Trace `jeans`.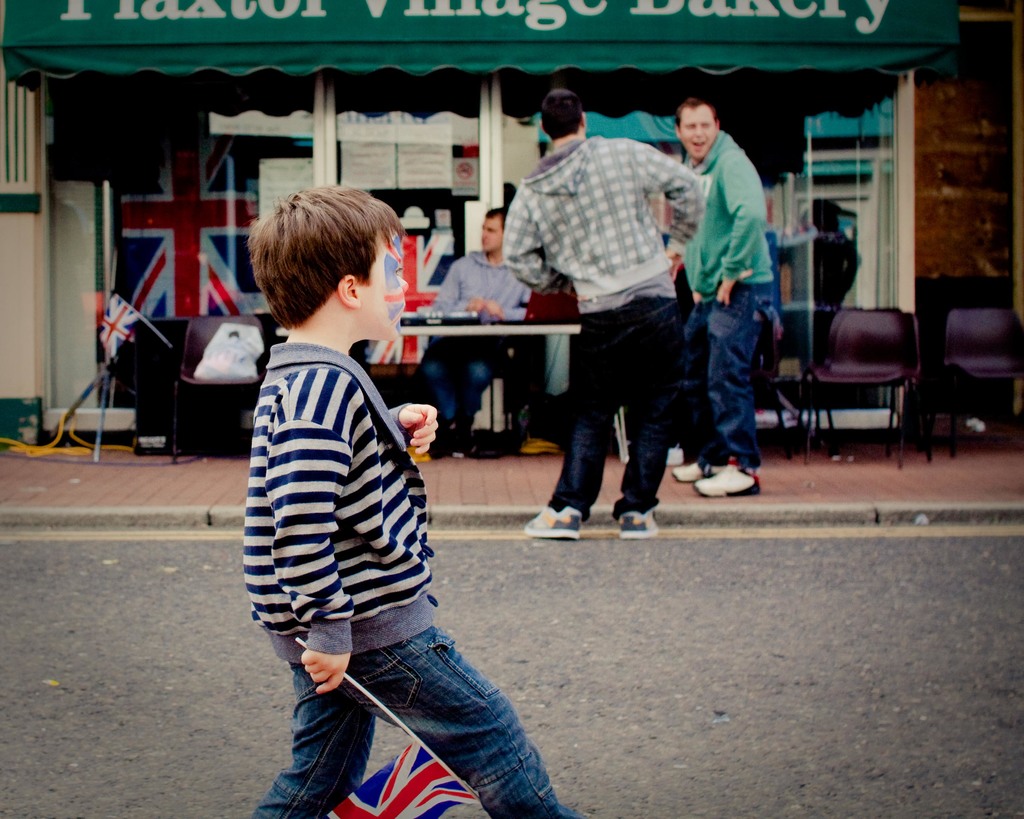
Traced to 547:298:683:521.
